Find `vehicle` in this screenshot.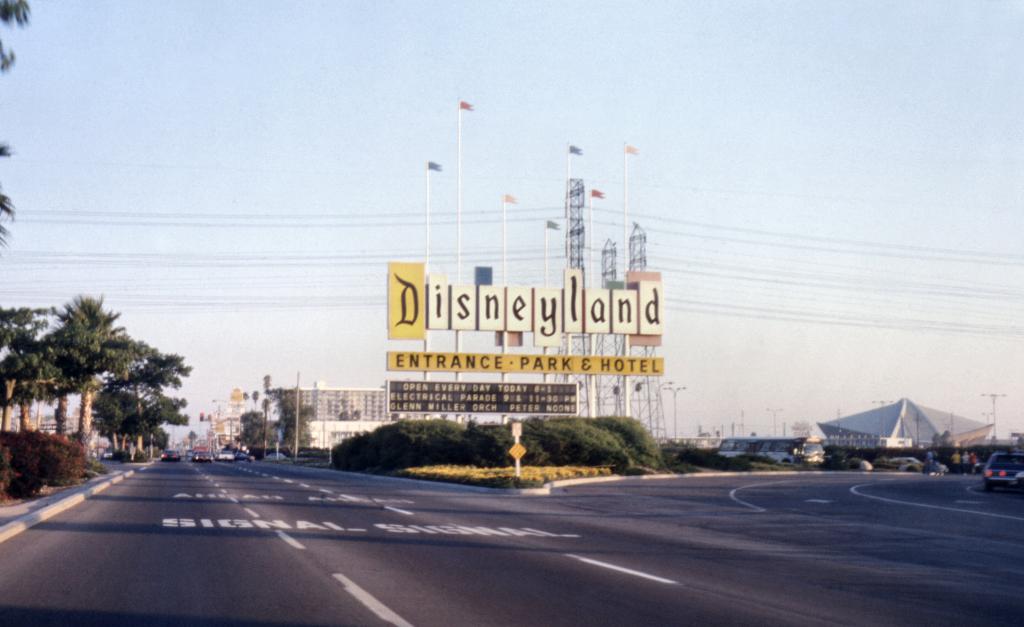
The bounding box for `vehicle` is locate(157, 450, 184, 469).
